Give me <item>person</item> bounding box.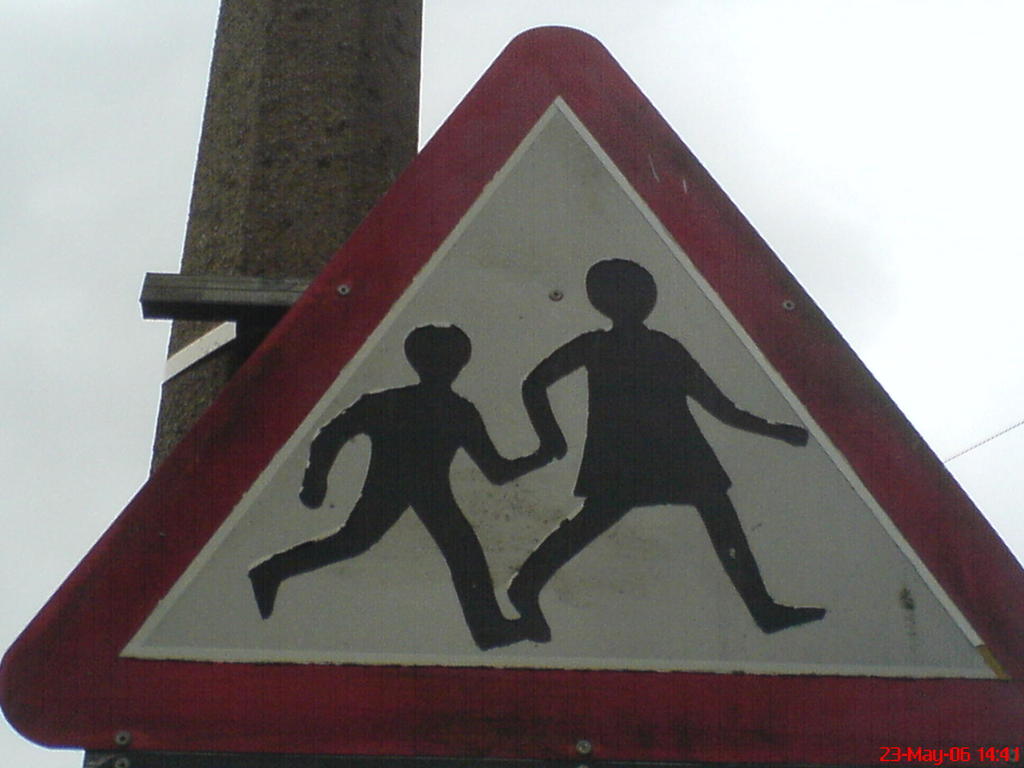
(x1=243, y1=319, x2=556, y2=650).
